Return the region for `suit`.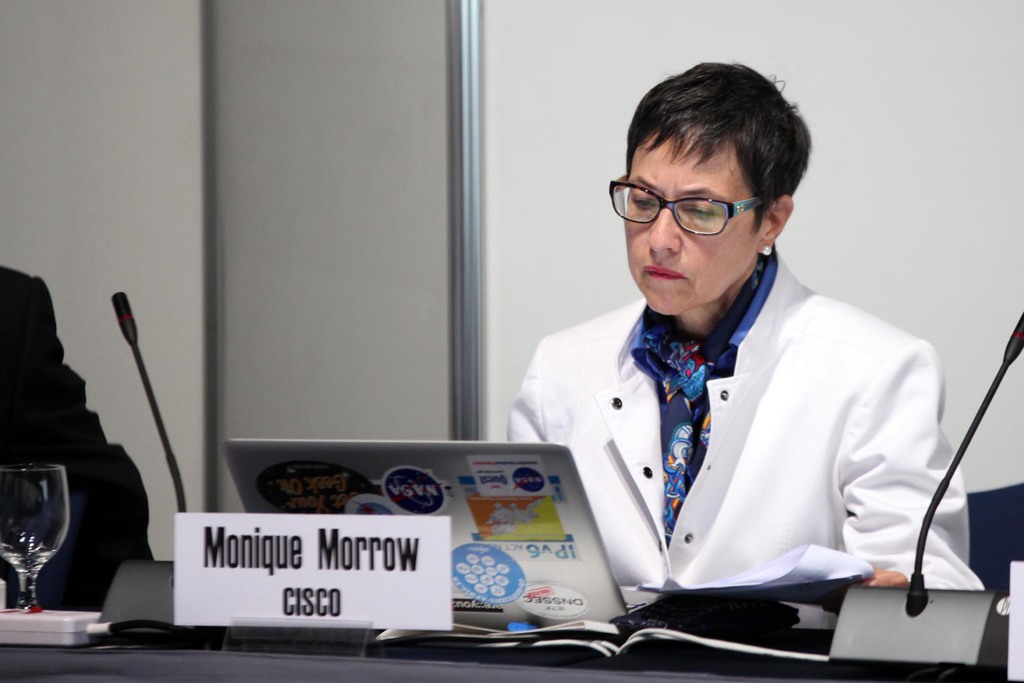
[498, 165, 956, 644].
